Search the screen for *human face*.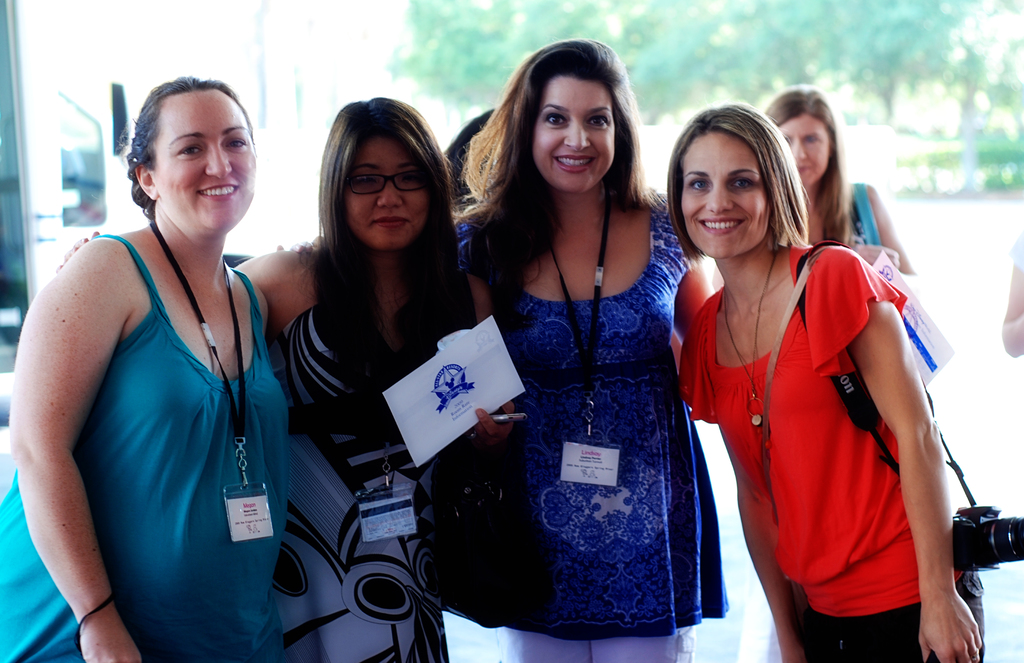
Found at <region>536, 78, 616, 192</region>.
